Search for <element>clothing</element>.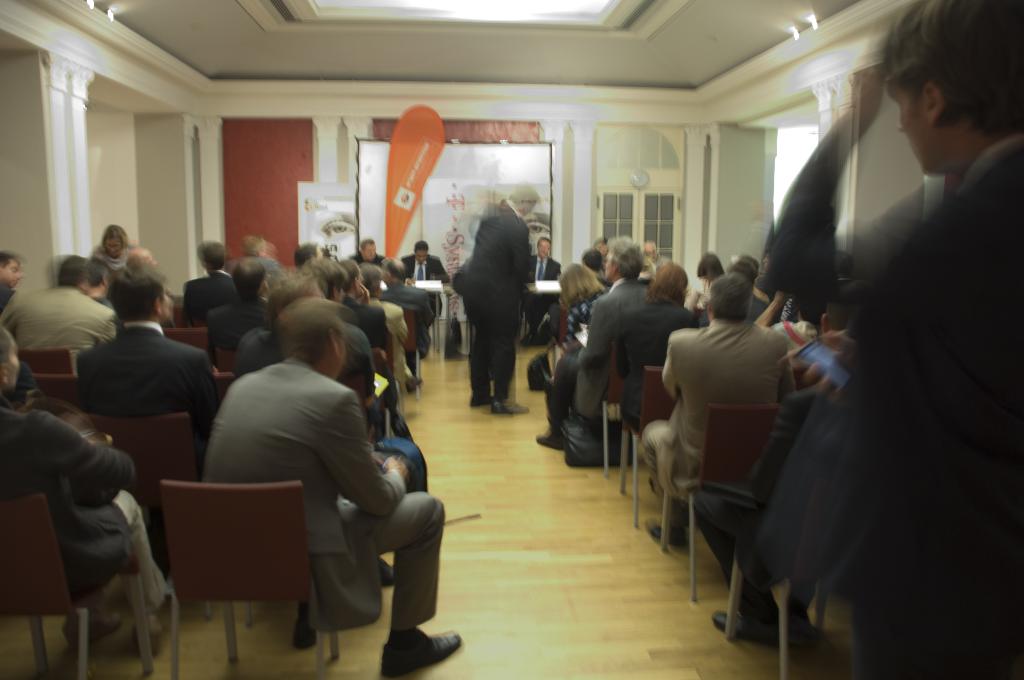
Found at 244:314:372:382.
